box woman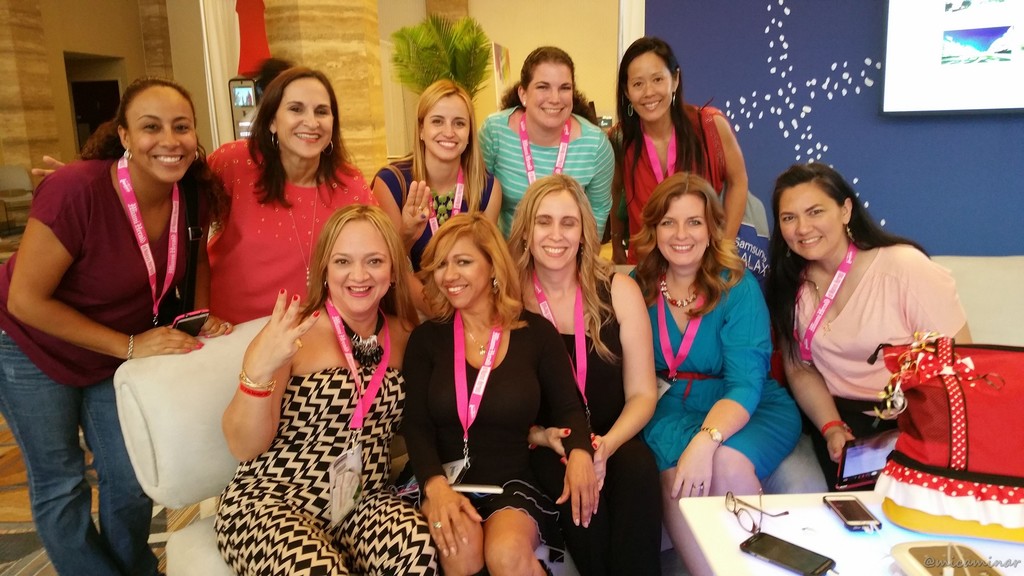
{"left": 628, "top": 172, "right": 808, "bottom": 575}
